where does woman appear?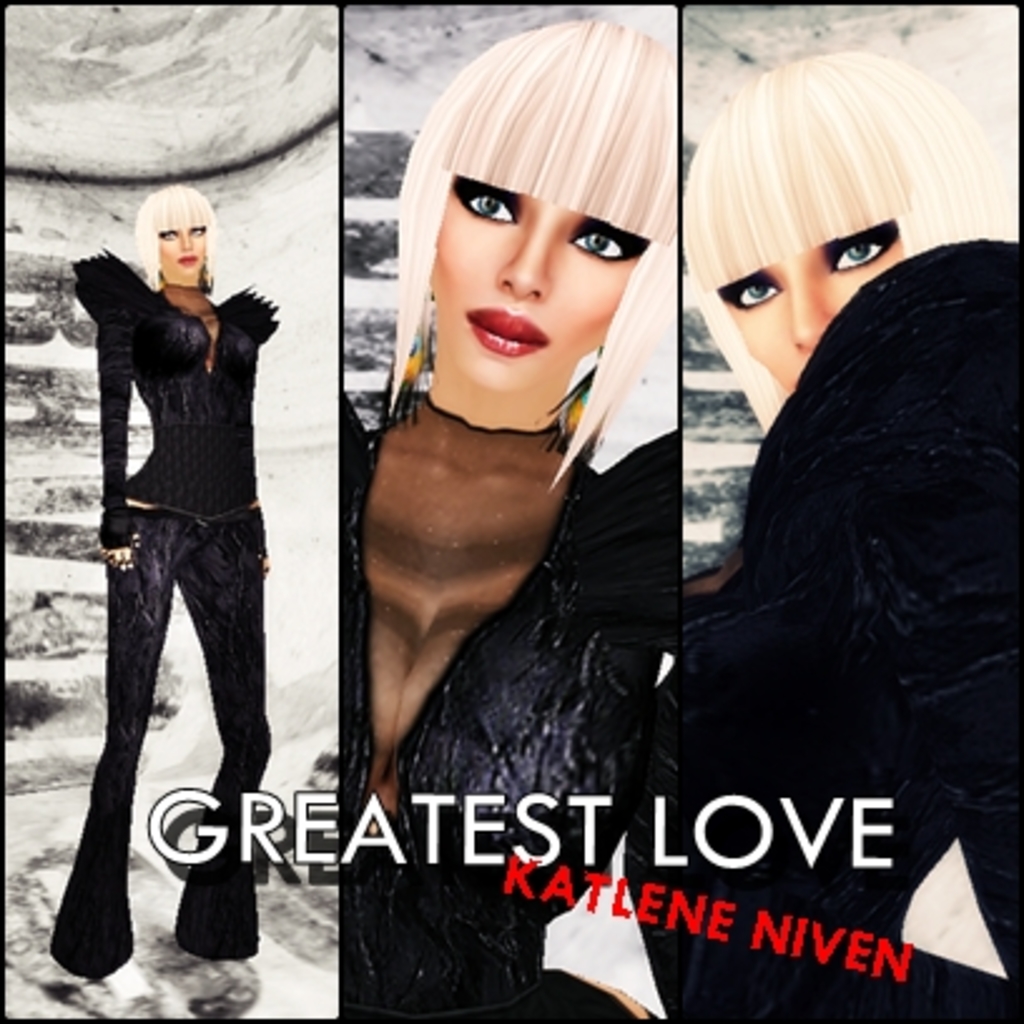
Appears at BBox(665, 48, 1021, 981).
